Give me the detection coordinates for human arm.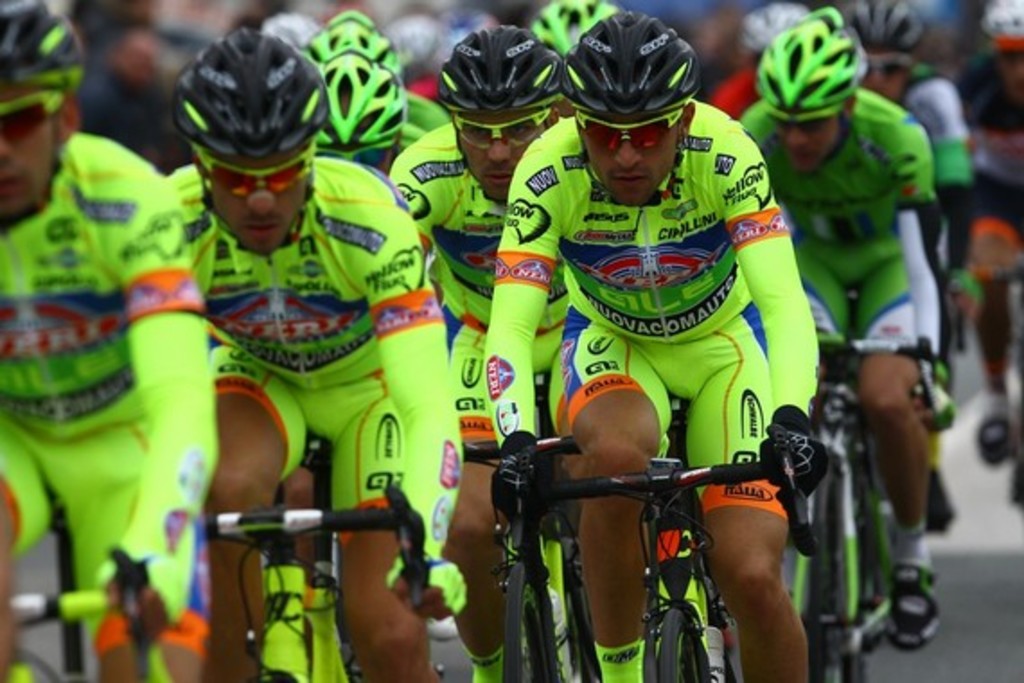
crop(397, 577, 442, 622).
